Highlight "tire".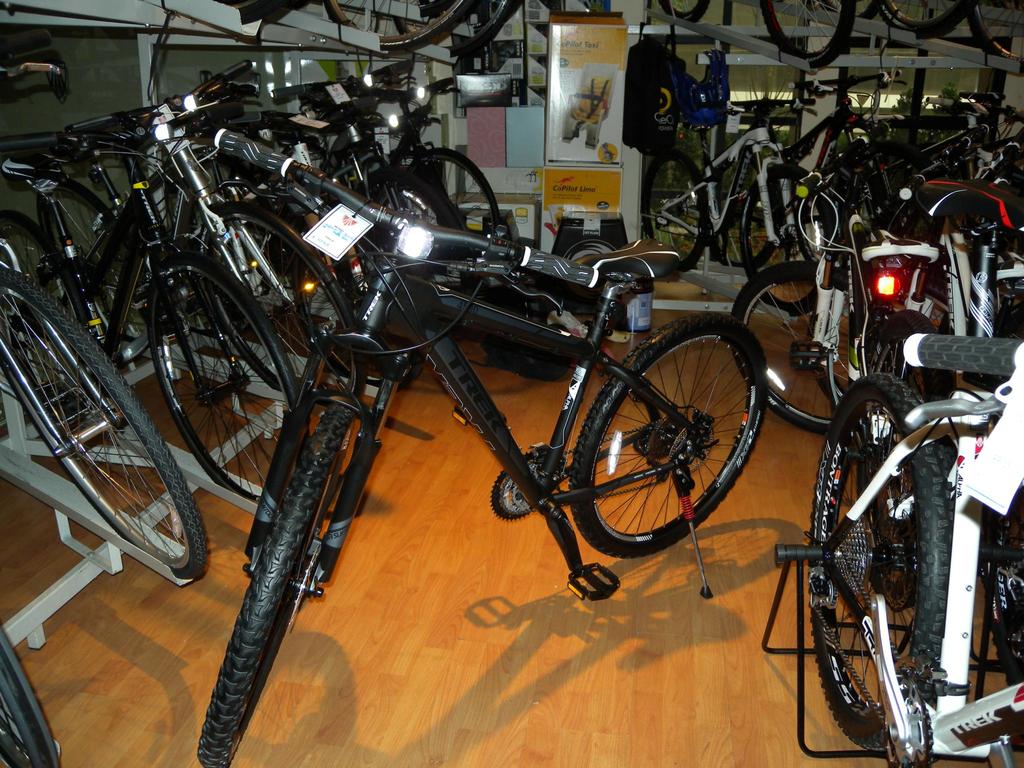
Highlighted region: {"left": 0, "top": 207, "right": 92, "bottom": 335}.
